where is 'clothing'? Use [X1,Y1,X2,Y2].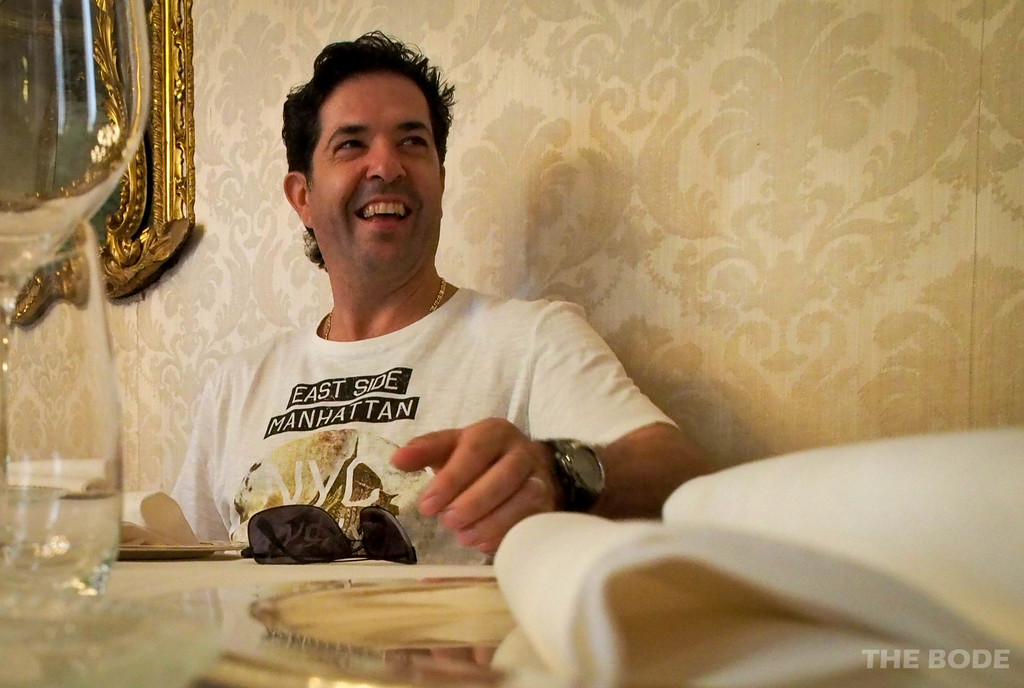
[166,245,639,561].
